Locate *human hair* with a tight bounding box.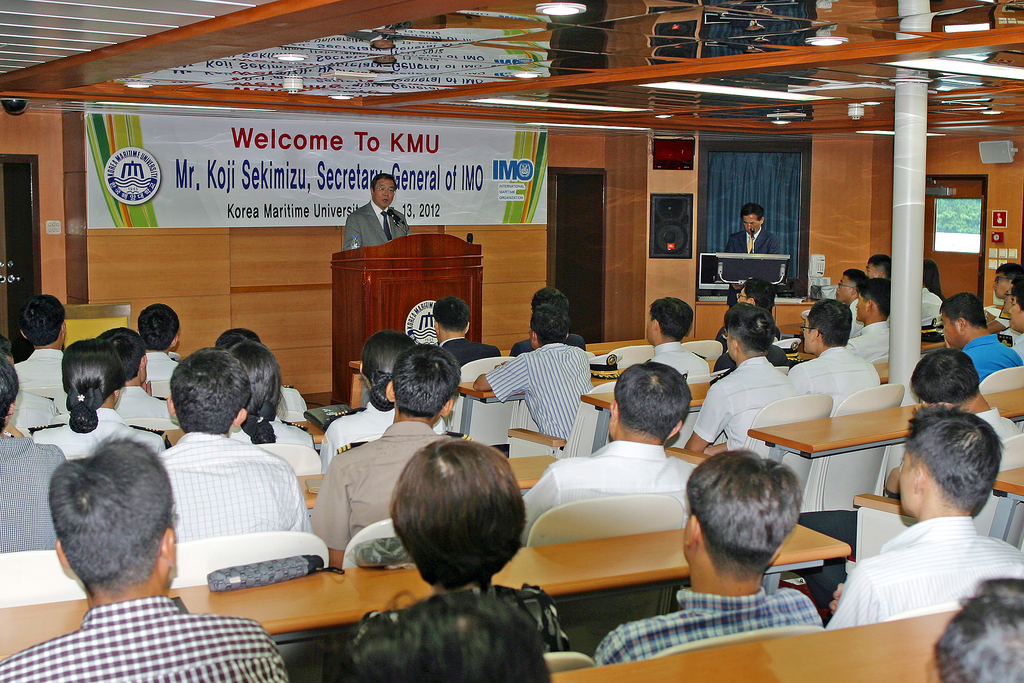
(431, 296, 472, 332).
